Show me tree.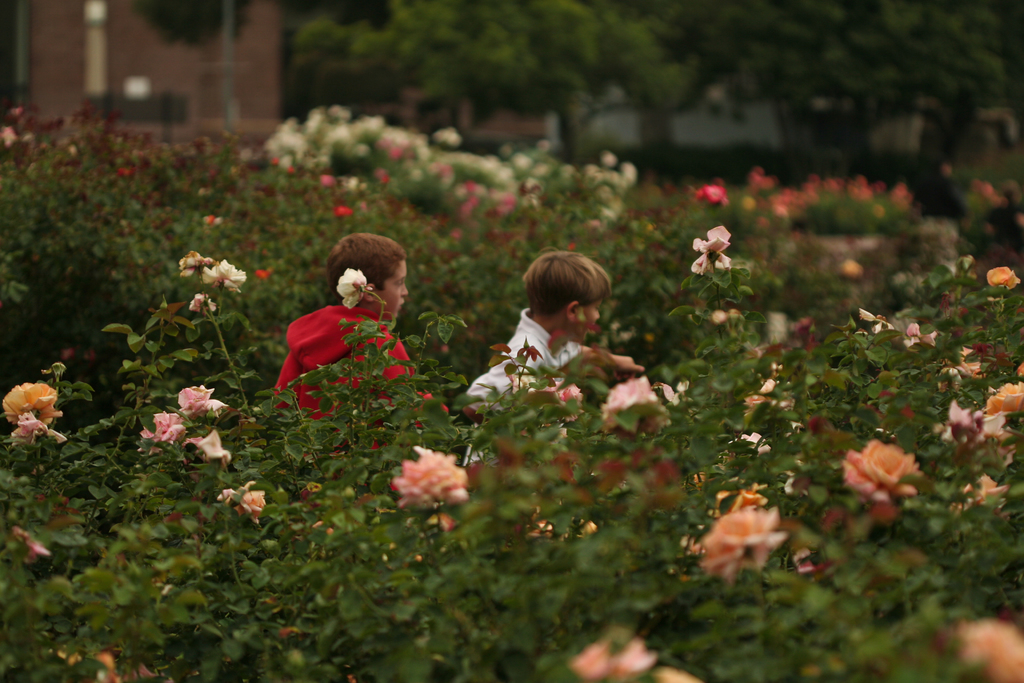
tree is here: detection(296, 0, 680, 159).
